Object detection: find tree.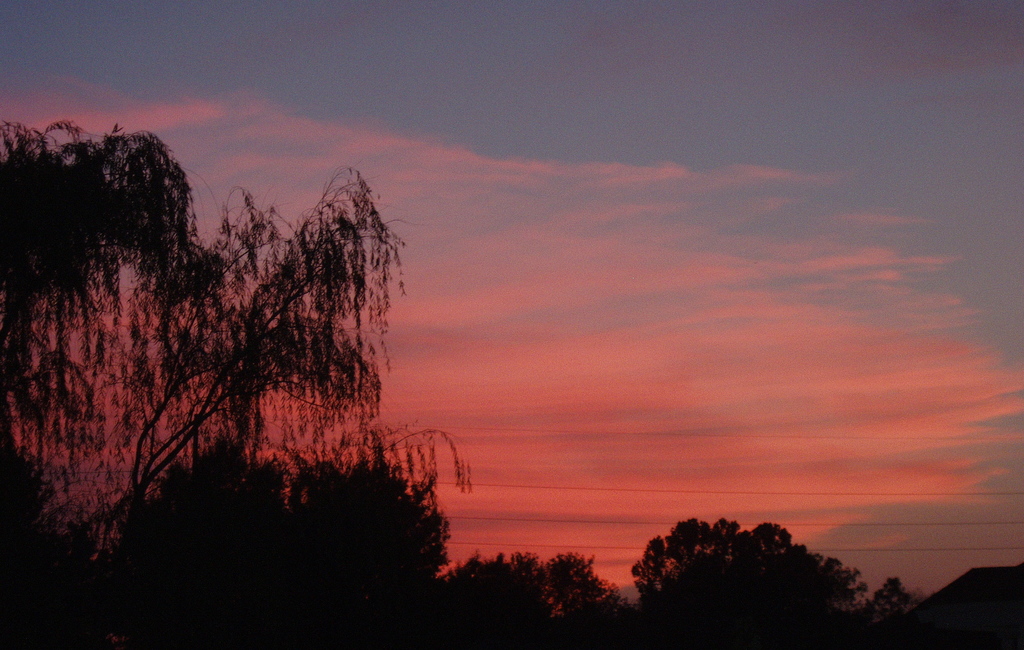
select_region(860, 577, 922, 646).
